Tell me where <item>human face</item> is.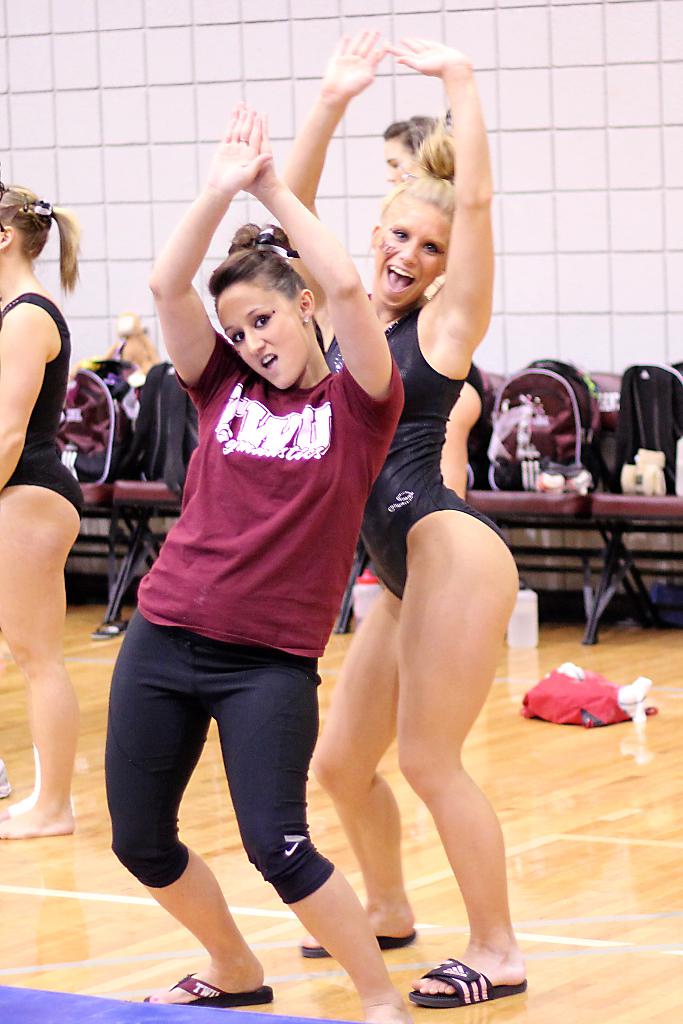
<item>human face</item> is at <bbox>370, 200, 447, 310</bbox>.
